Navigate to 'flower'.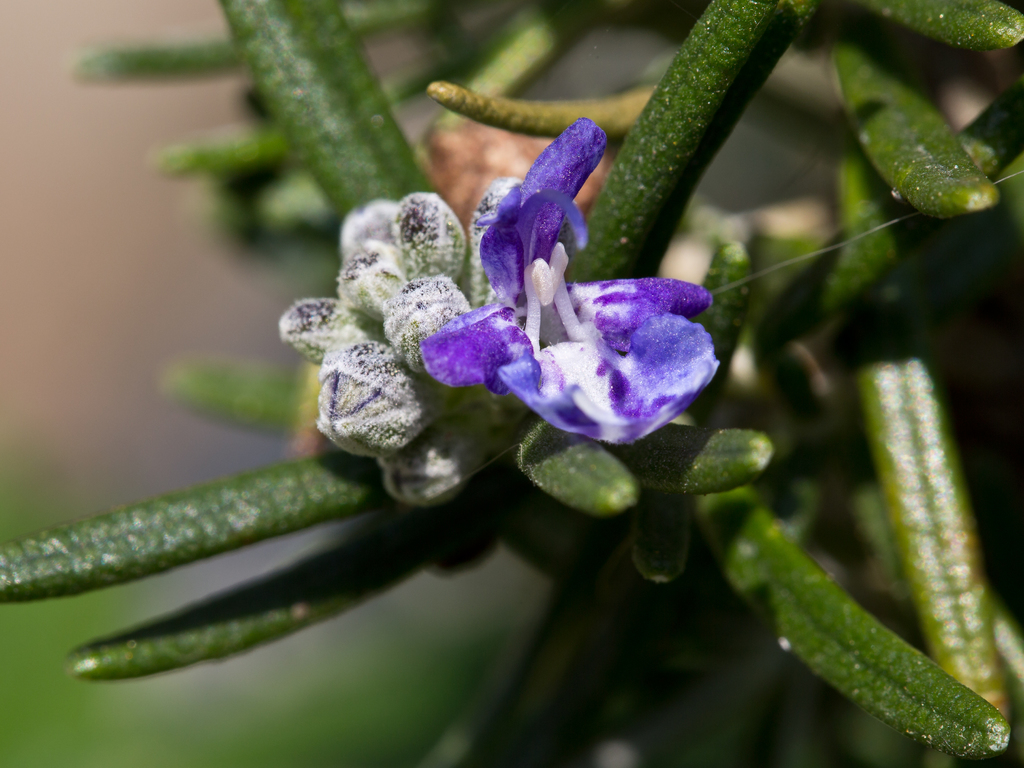
Navigation target: 416 120 726 445.
